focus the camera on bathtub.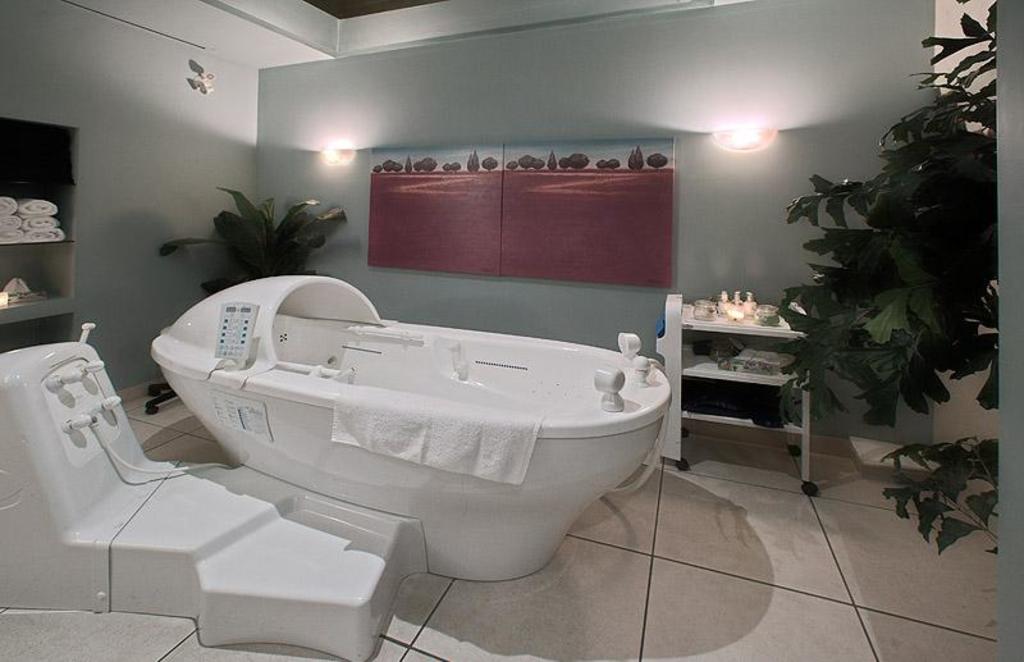
Focus region: [x1=150, y1=273, x2=672, y2=581].
